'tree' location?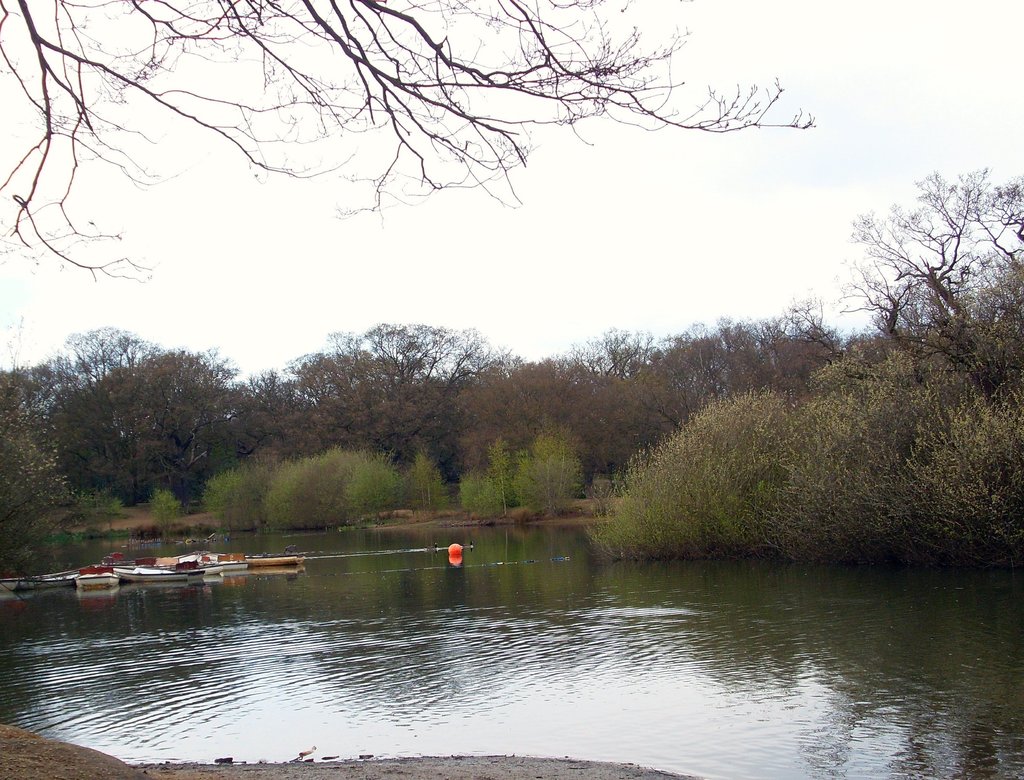
bbox(0, 325, 262, 507)
